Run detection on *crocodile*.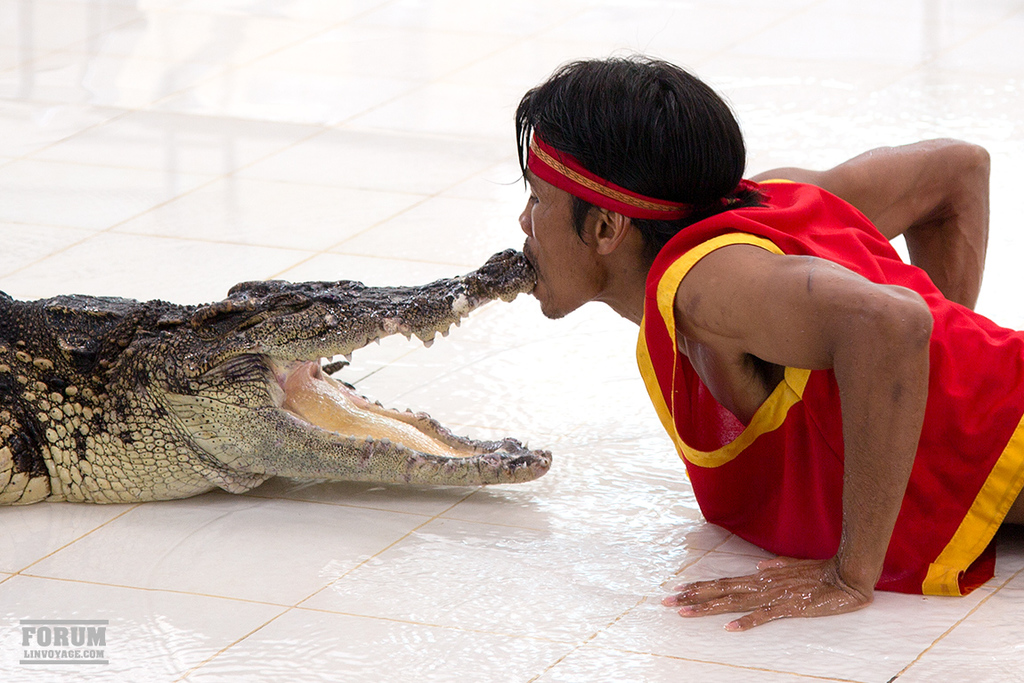
Result: bbox(0, 253, 554, 503).
